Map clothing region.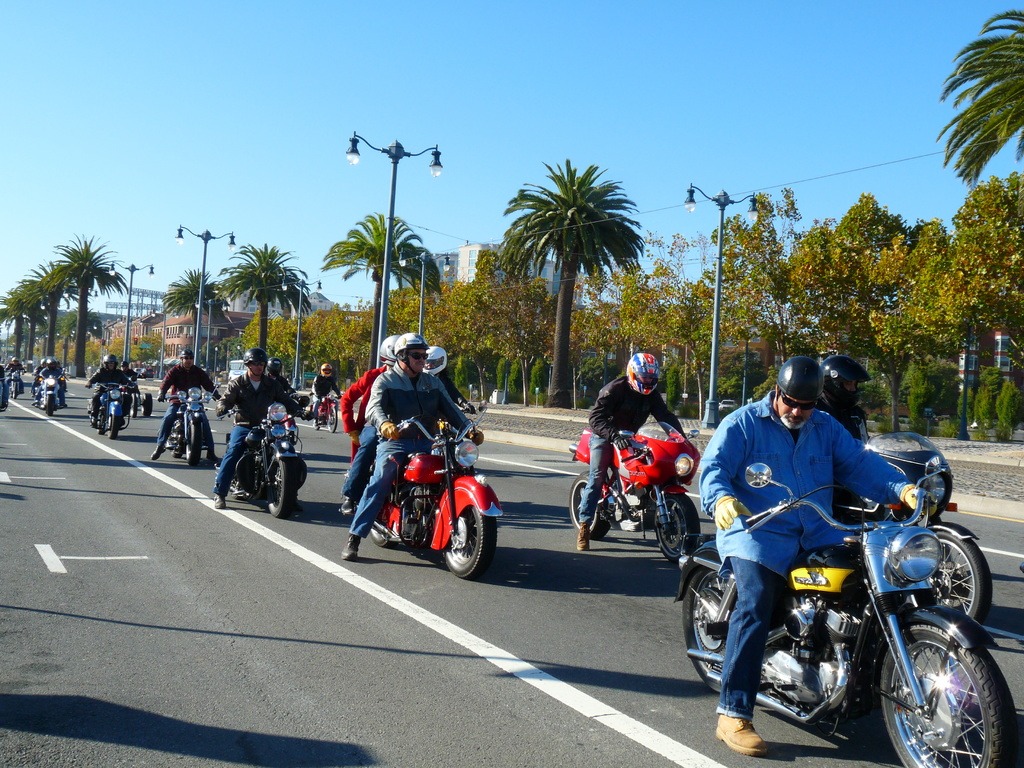
Mapped to BBox(808, 396, 869, 447).
